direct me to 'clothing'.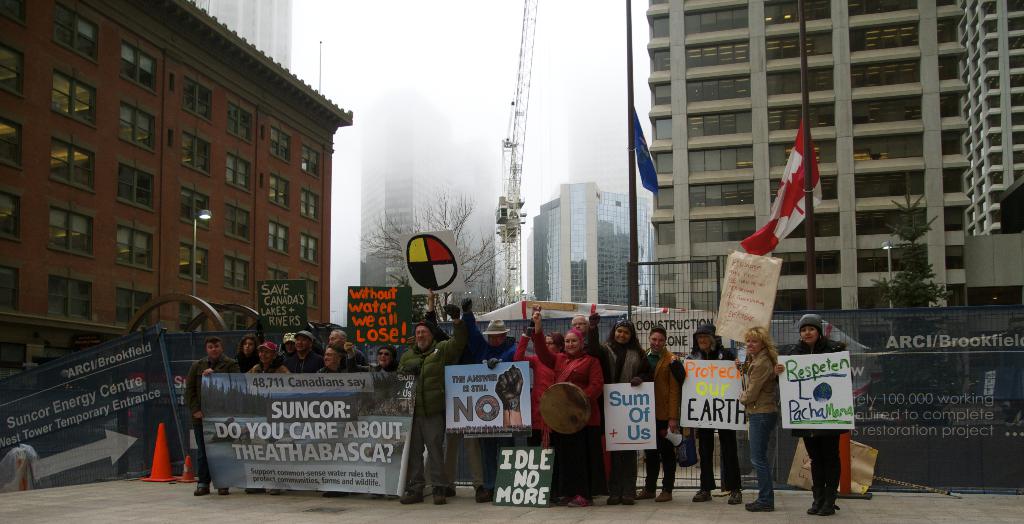
Direction: 205, 331, 235, 347.
